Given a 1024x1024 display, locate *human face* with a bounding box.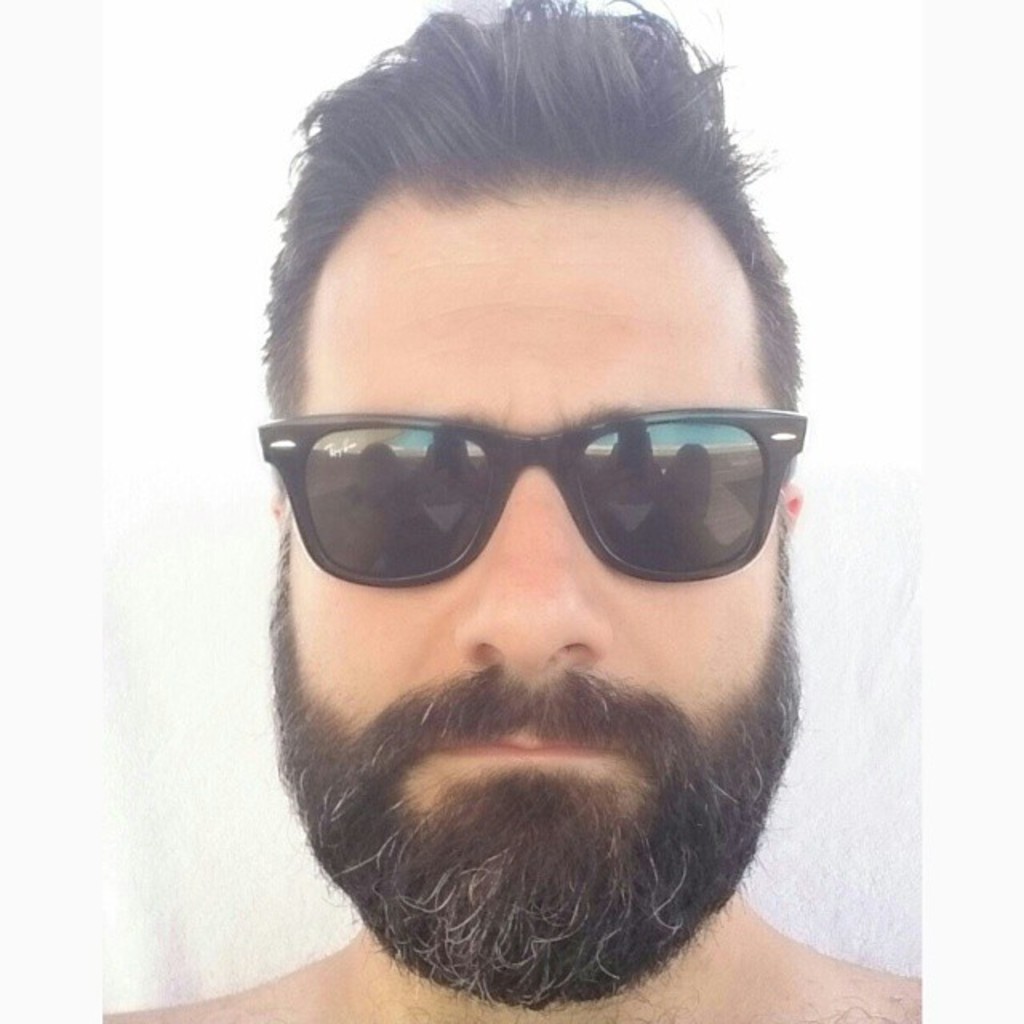
Located: detection(275, 198, 790, 974).
